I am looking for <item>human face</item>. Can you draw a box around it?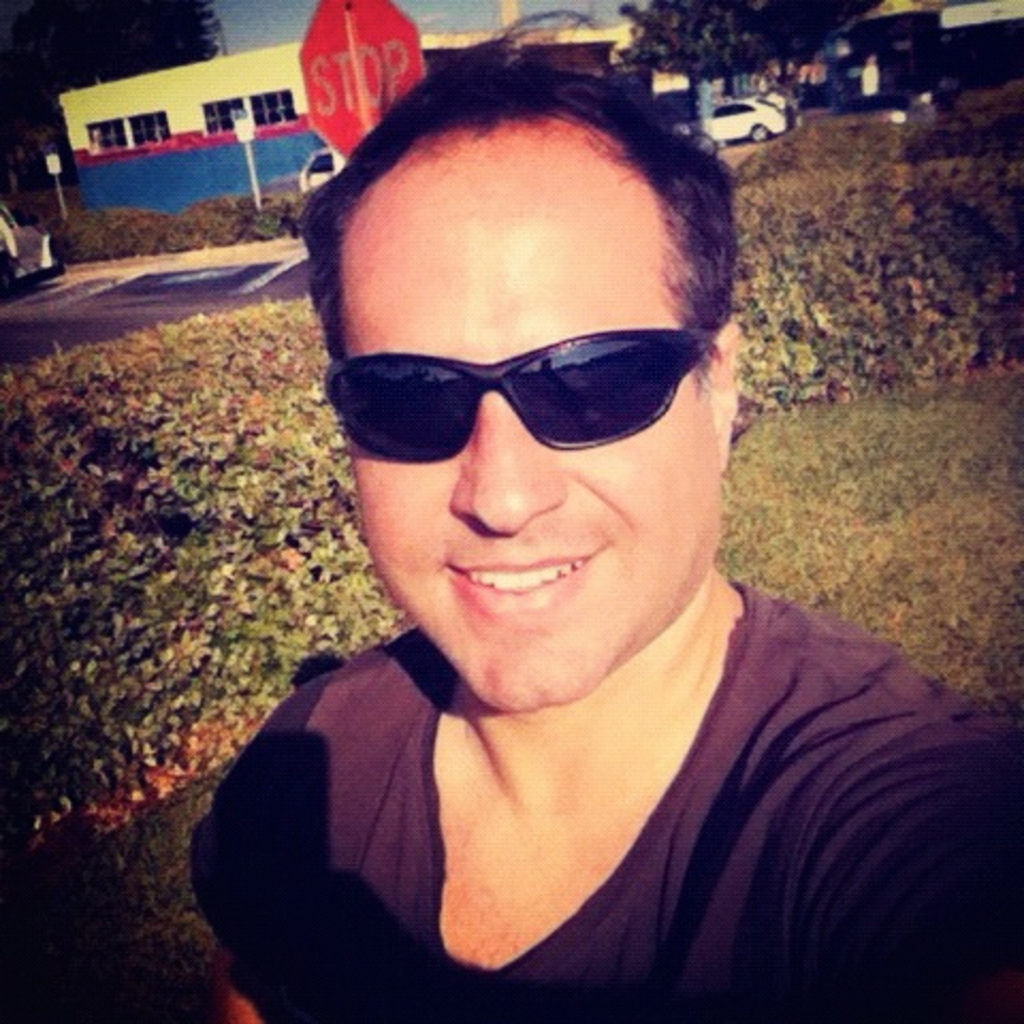
Sure, the bounding box is <region>333, 119, 725, 719</region>.
